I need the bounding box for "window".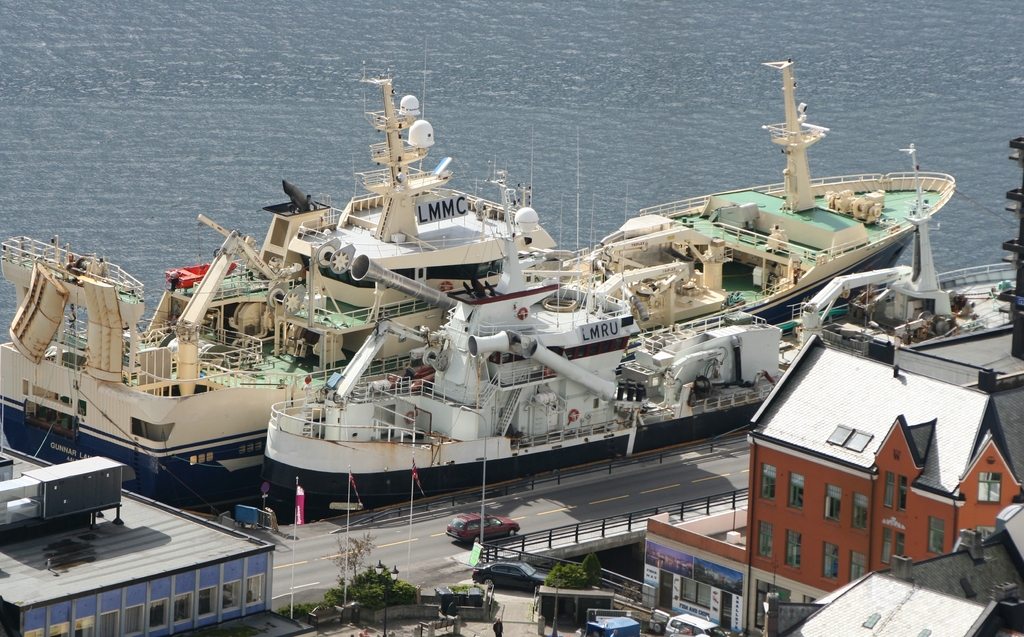
Here it is: [786,529,803,570].
